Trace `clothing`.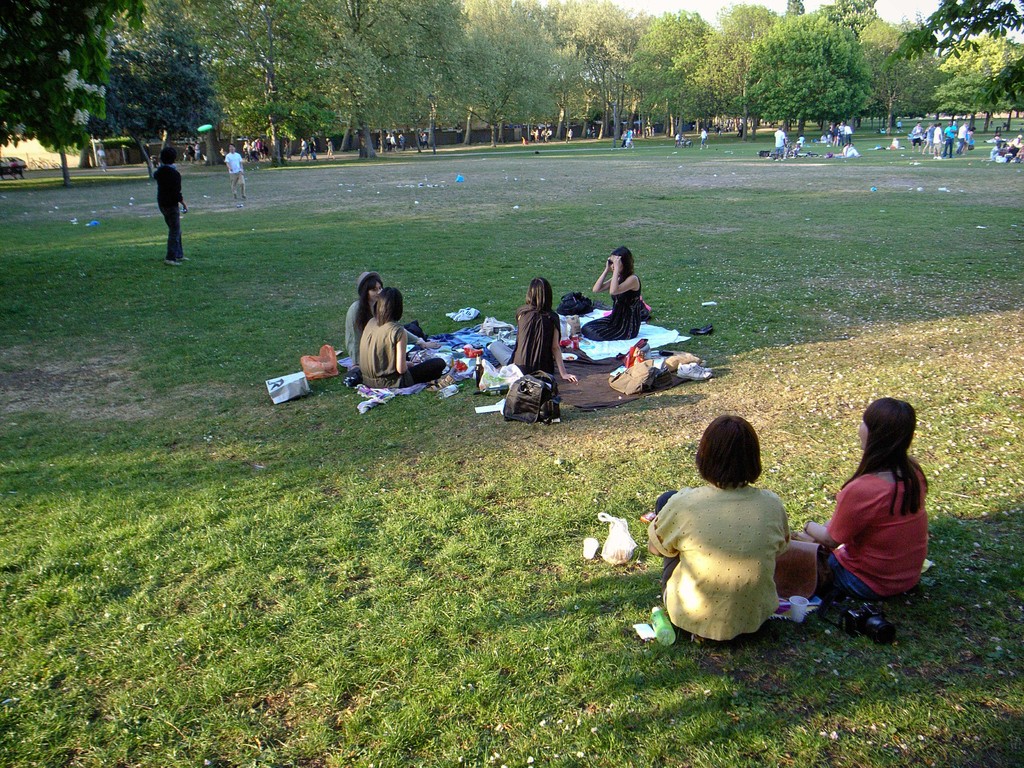
Traced to left=342, top=301, right=380, bottom=357.
